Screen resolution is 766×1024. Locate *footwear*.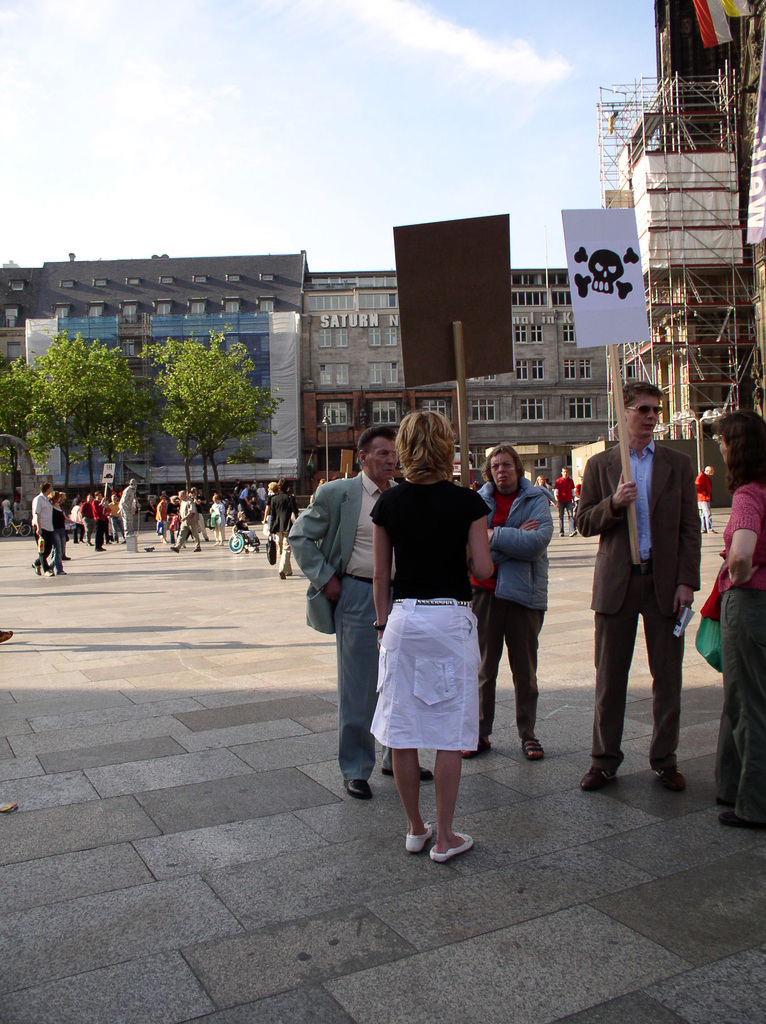
(376,765,429,786).
